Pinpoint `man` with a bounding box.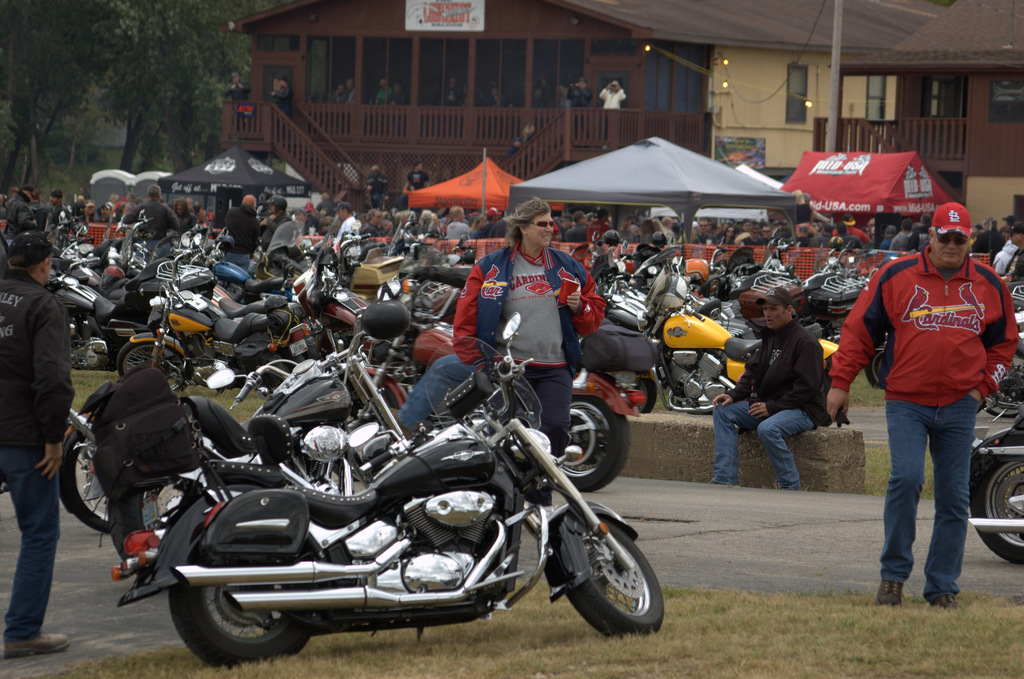
793,225,814,243.
